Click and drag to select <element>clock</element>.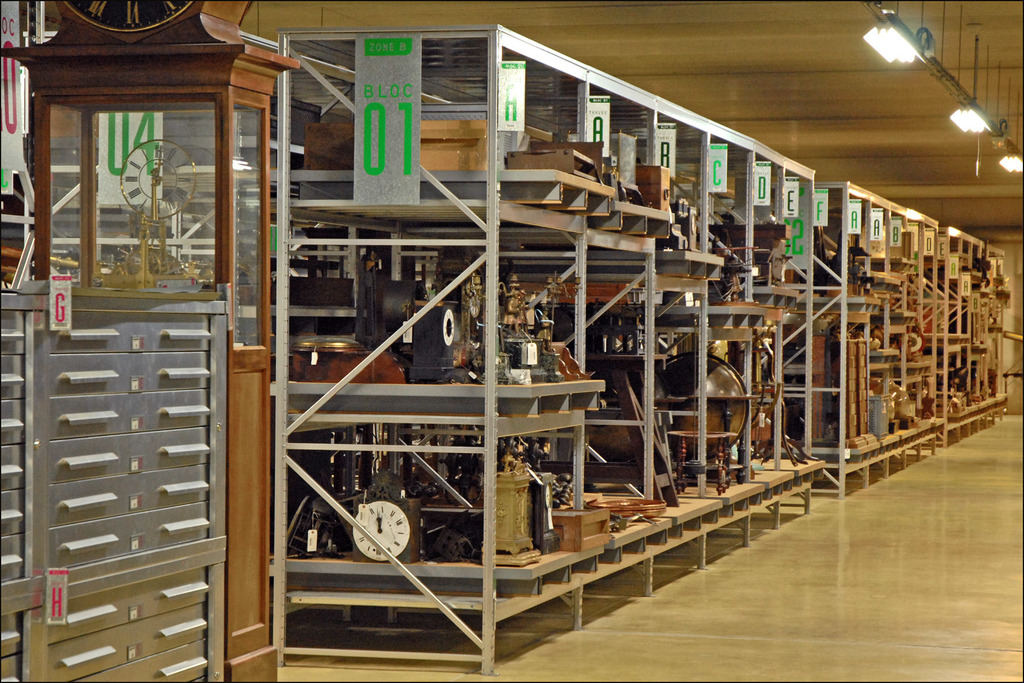
Selection: locate(116, 138, 196, 223).
